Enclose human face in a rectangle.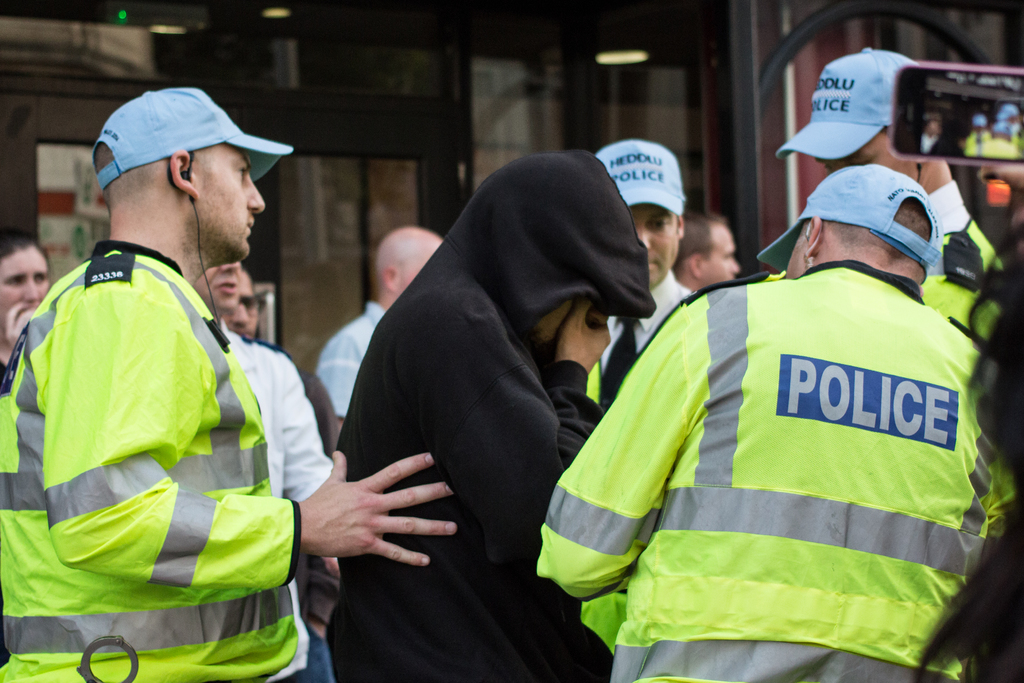
rect(198, 140, 266, 263).
